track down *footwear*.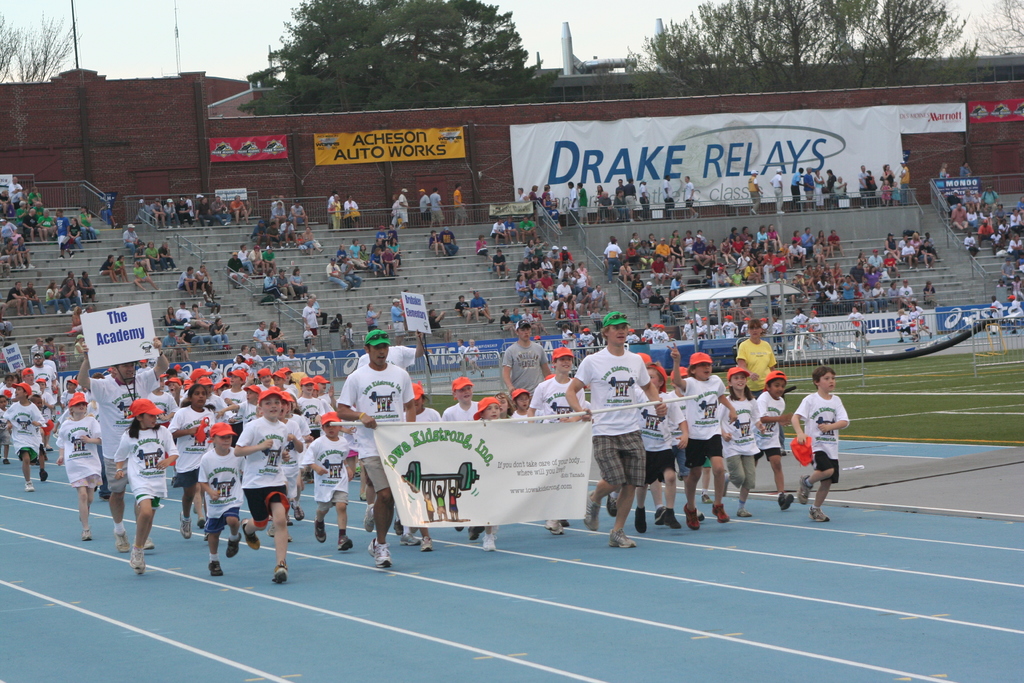
Tracked to locate(339, 529, 353, 551).
